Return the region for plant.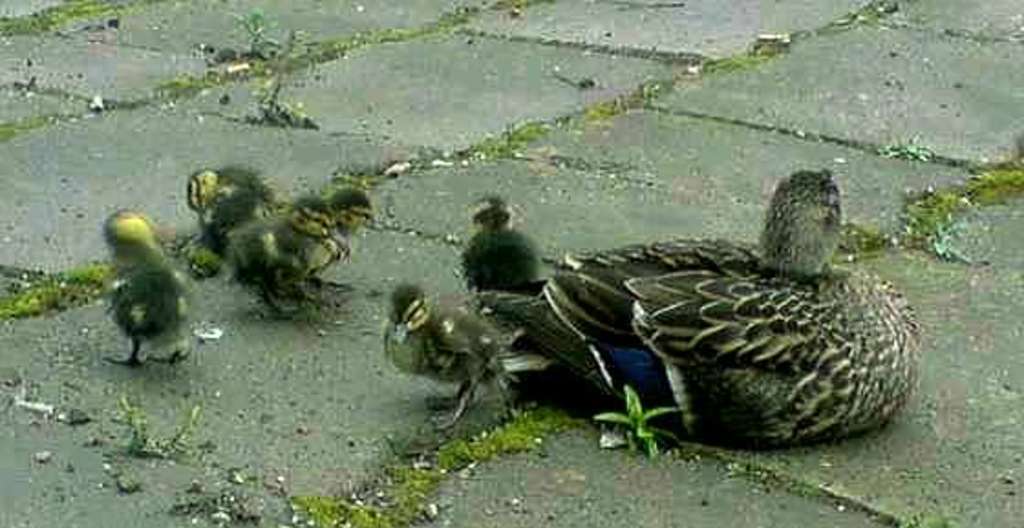
{"x1": 181, "y1": 239, "x2": 227, "y2": 274}.
